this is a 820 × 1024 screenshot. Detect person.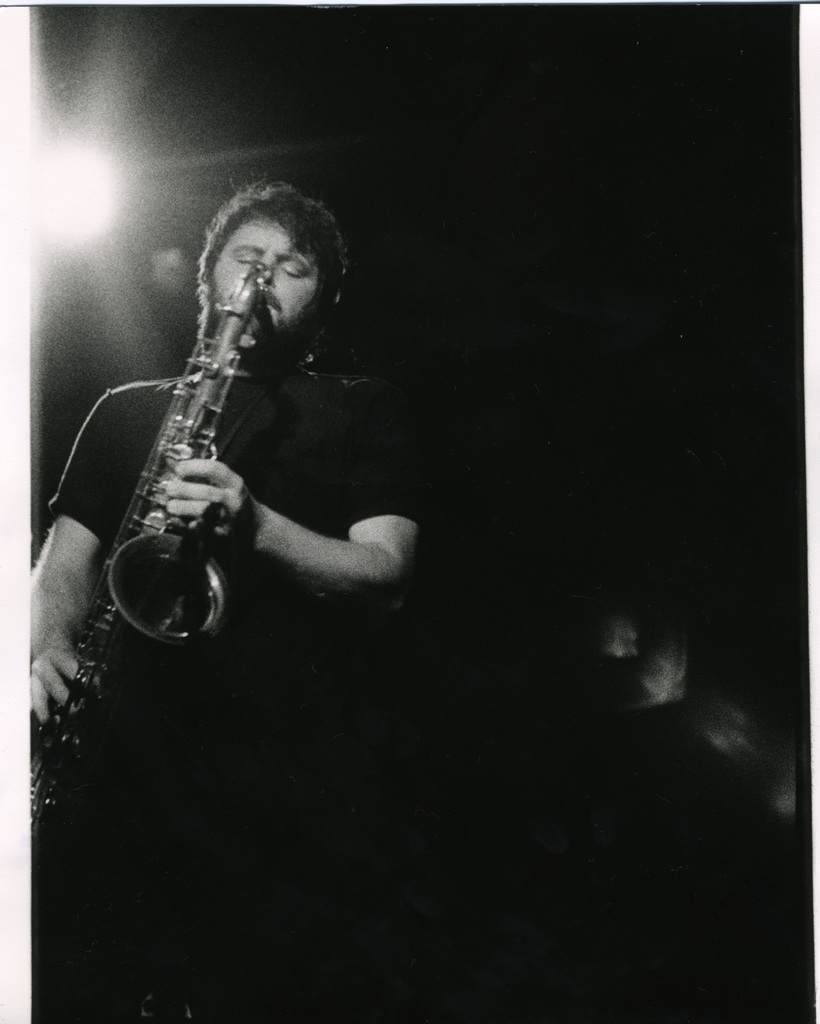
[x1=29, y1=180, x2=419, y2=834].
